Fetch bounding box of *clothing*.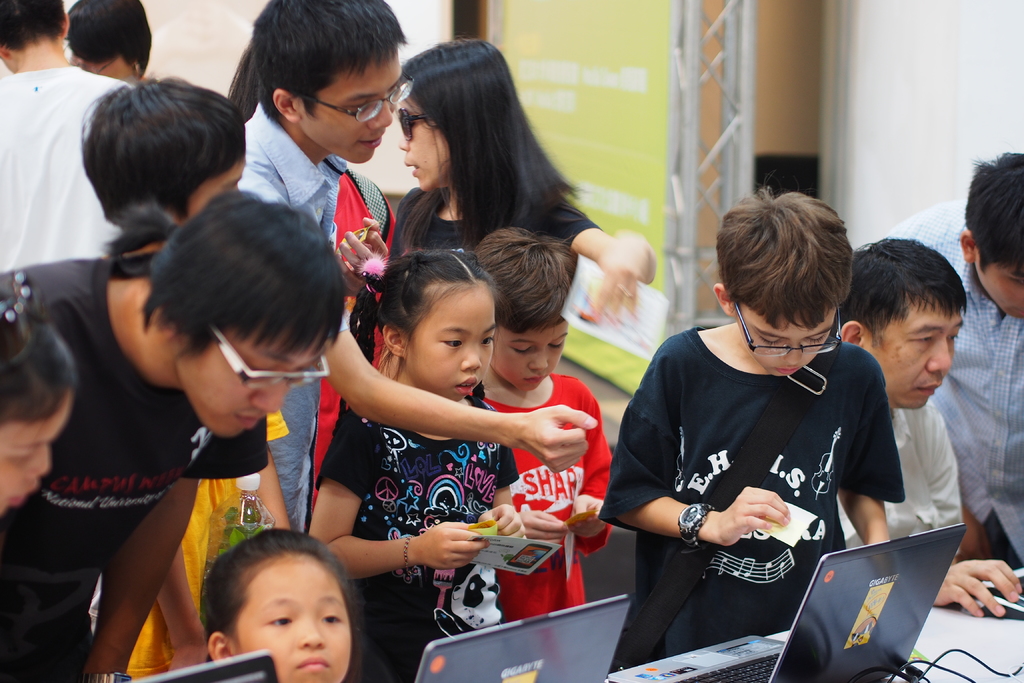
Bbox: 879, 194, 1023, 569.
